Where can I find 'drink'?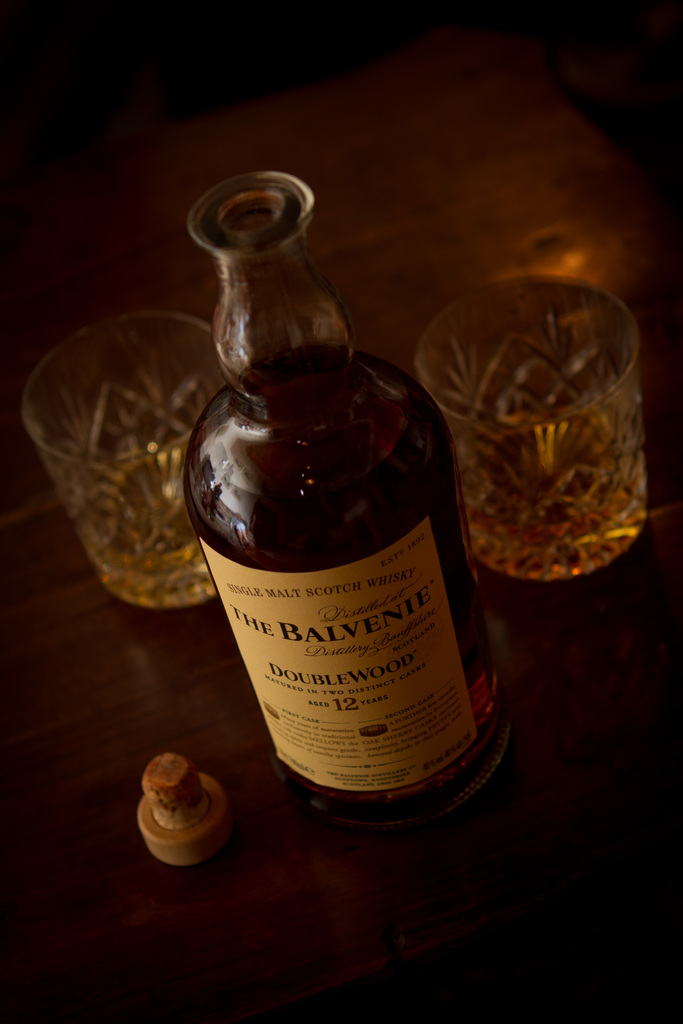
You can find it at box=[454, 409, 650, 582].
